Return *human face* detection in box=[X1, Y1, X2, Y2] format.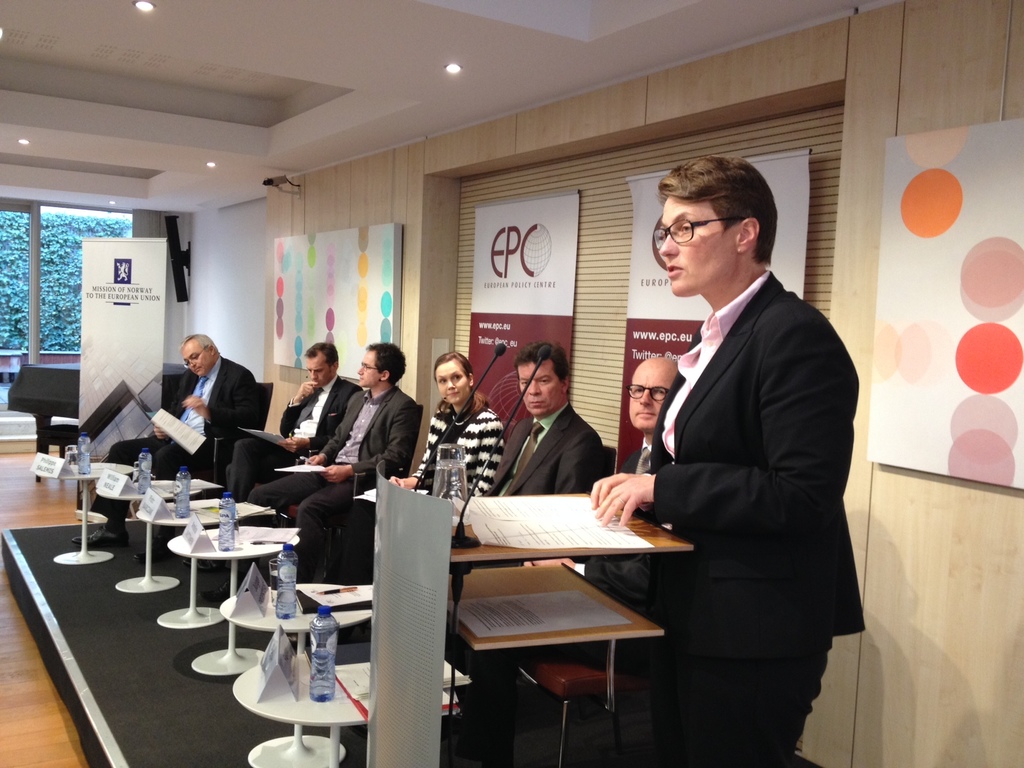
box=[628, 364, 673, 430].
